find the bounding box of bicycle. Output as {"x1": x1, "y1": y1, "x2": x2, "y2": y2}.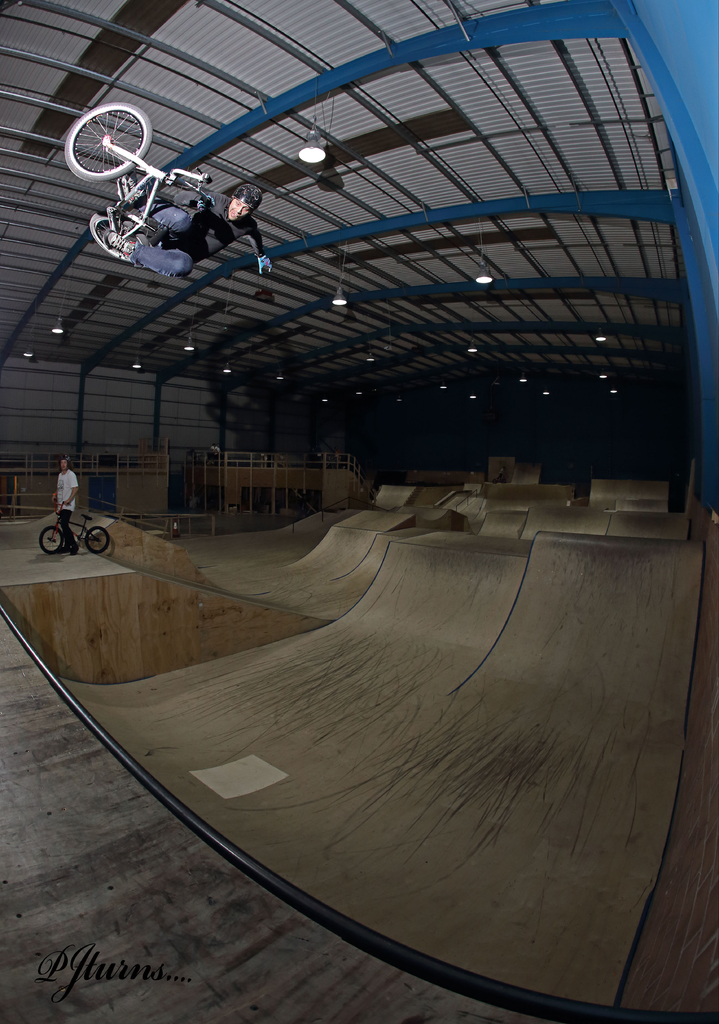
{"x1": 57, "y1": 101, "x2": 205, "y2": 260}.
